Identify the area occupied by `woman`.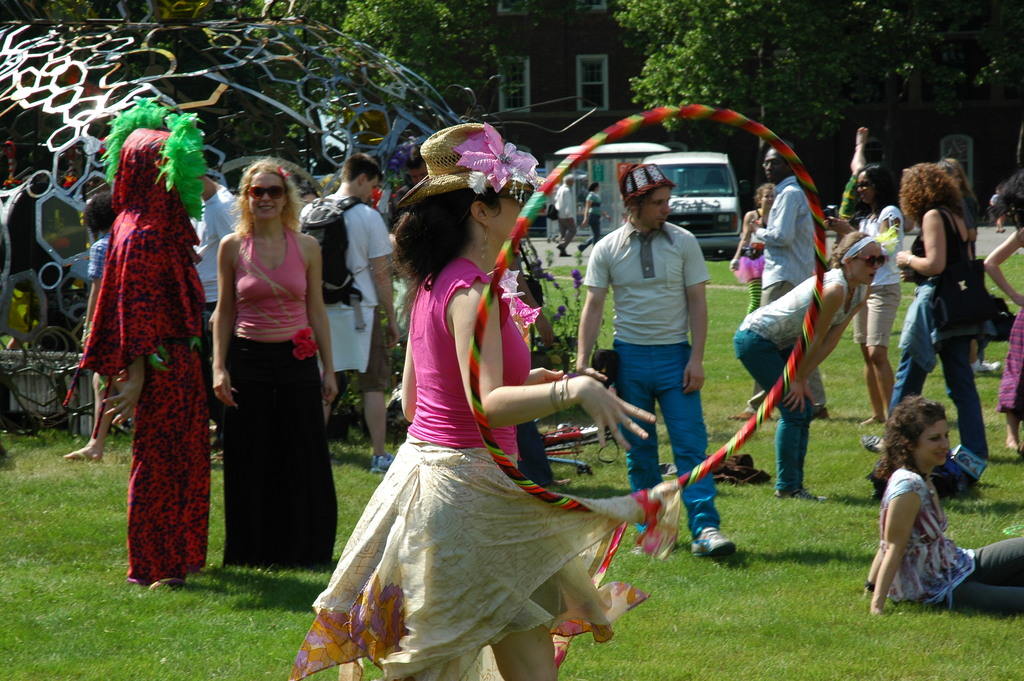
Area: 61:126:232:591.
